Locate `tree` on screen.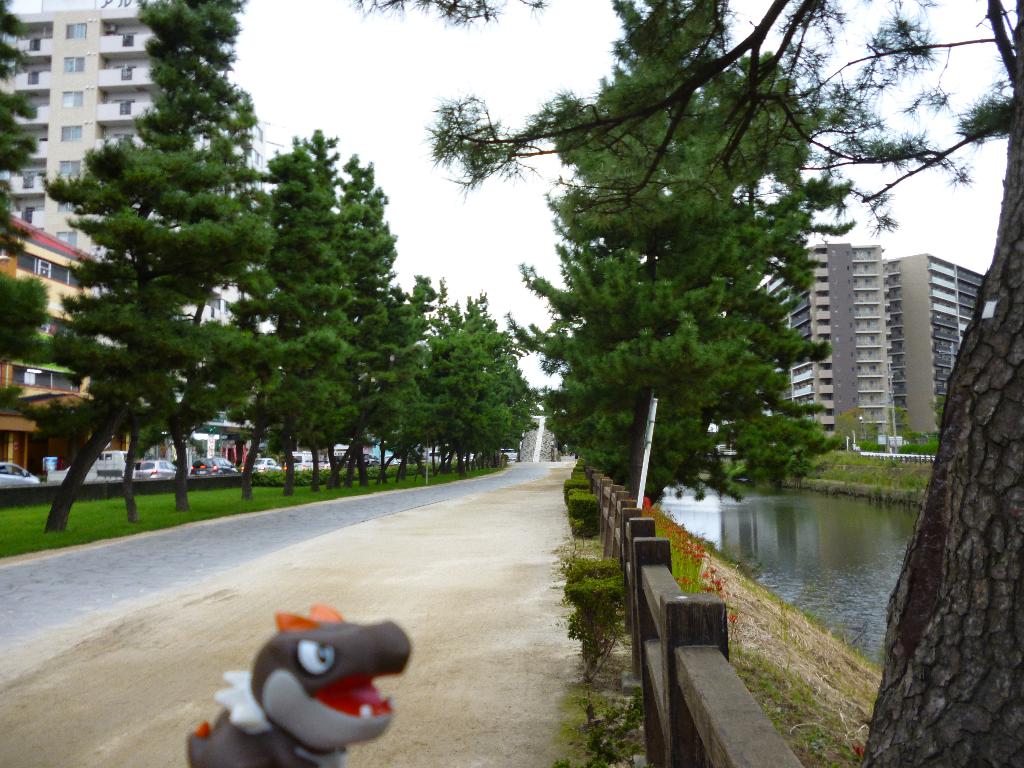
On screen at 0,0,54,376.
